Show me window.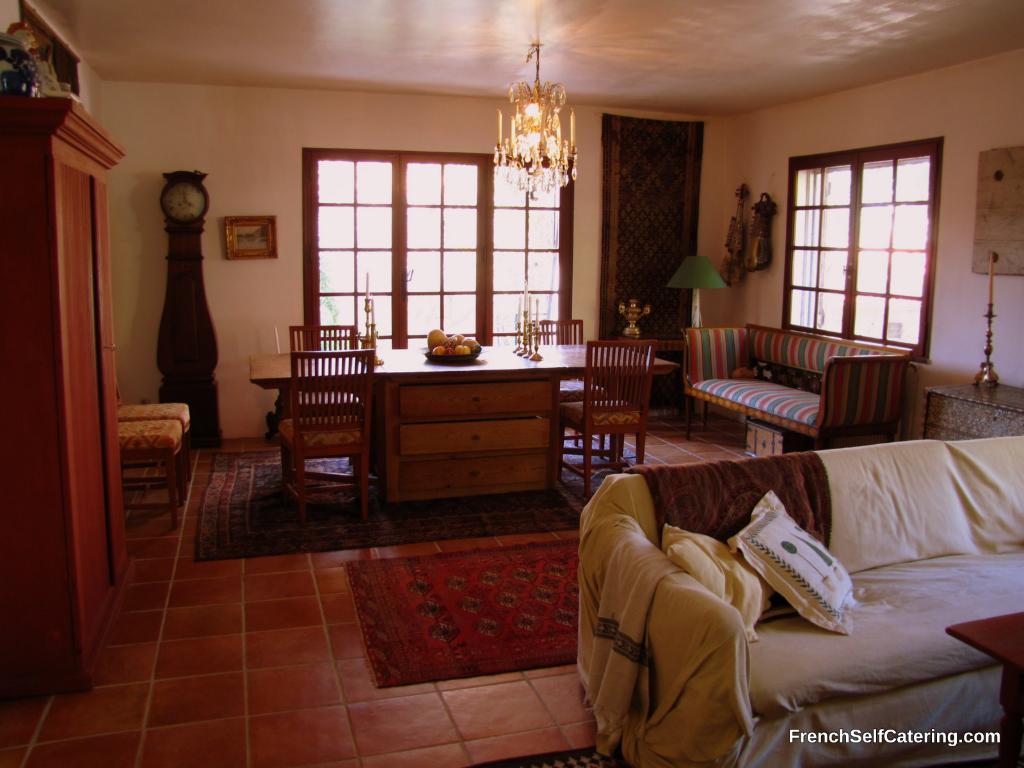
window is here: [300,150,580,373].
